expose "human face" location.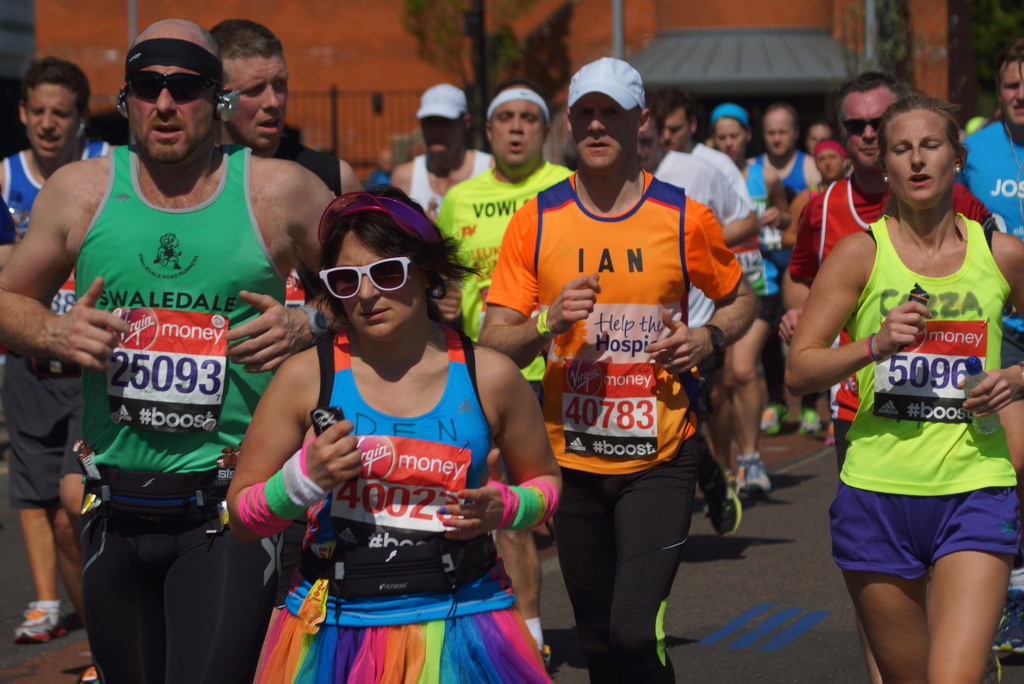
Exposed at [218, 49, 291, 147].
